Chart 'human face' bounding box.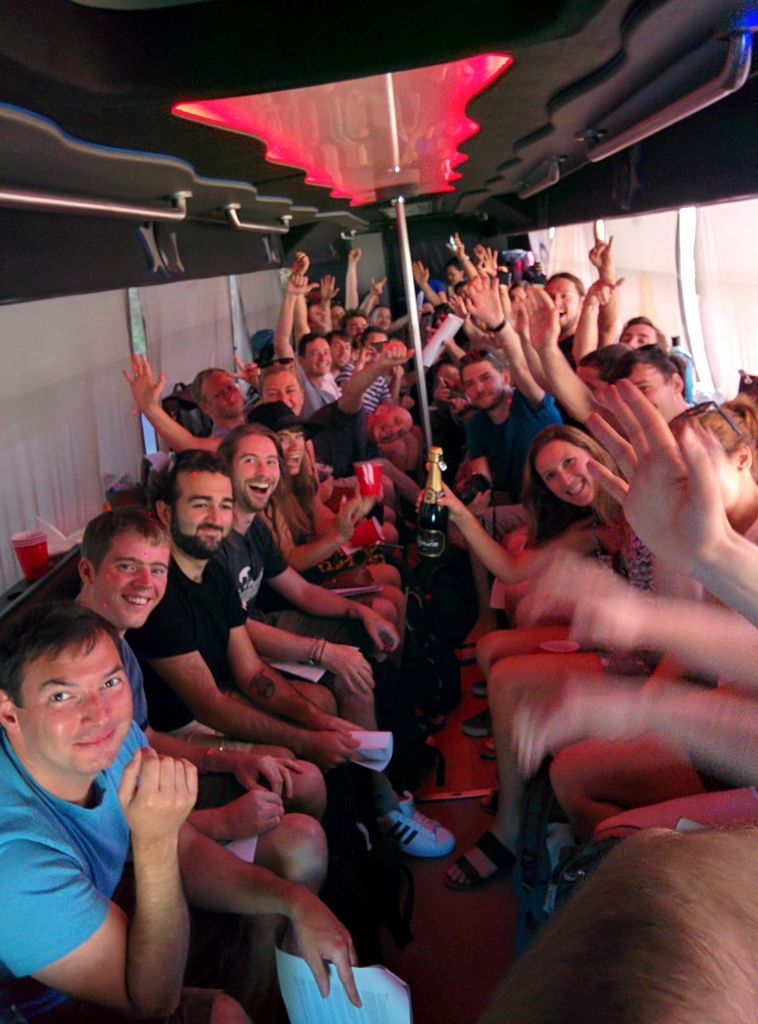
Charted: region(91, 536, 163, 622).
